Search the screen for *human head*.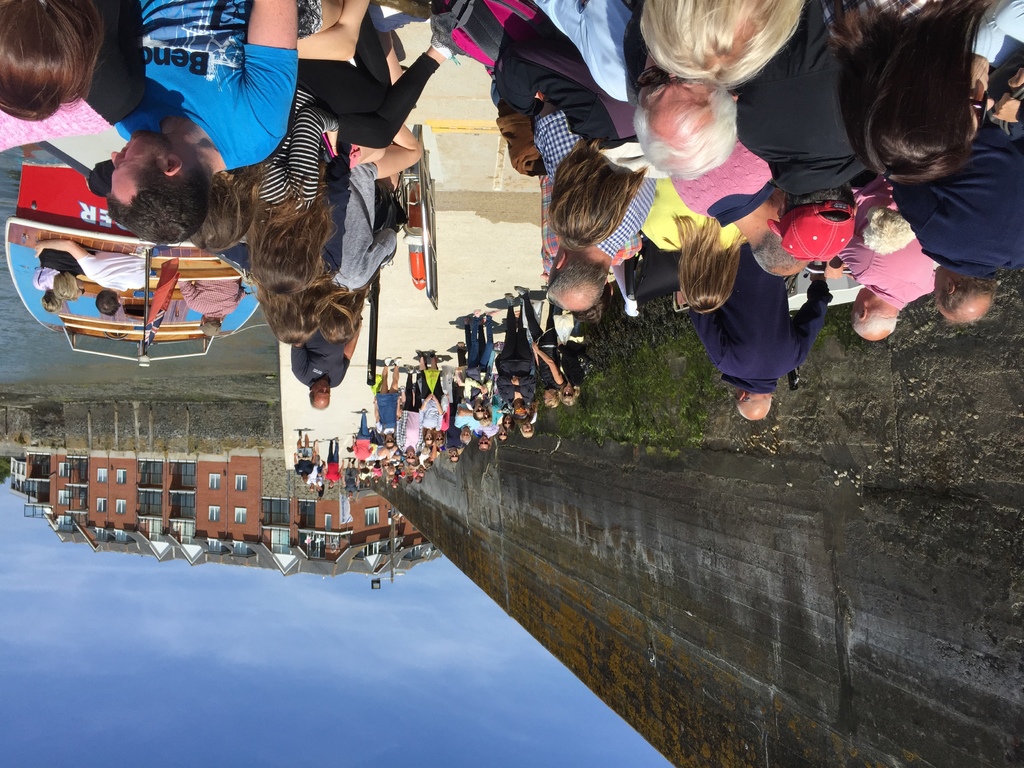
Found at bbox=[476, 431, 497, 454].
